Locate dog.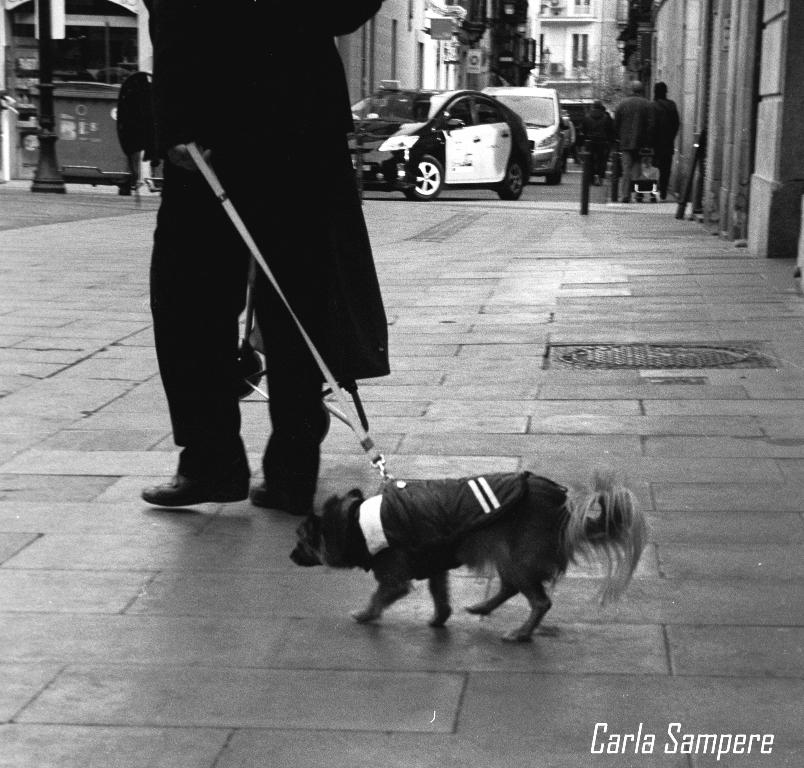
Bounding box: detection(287, 469, 651, 641).
